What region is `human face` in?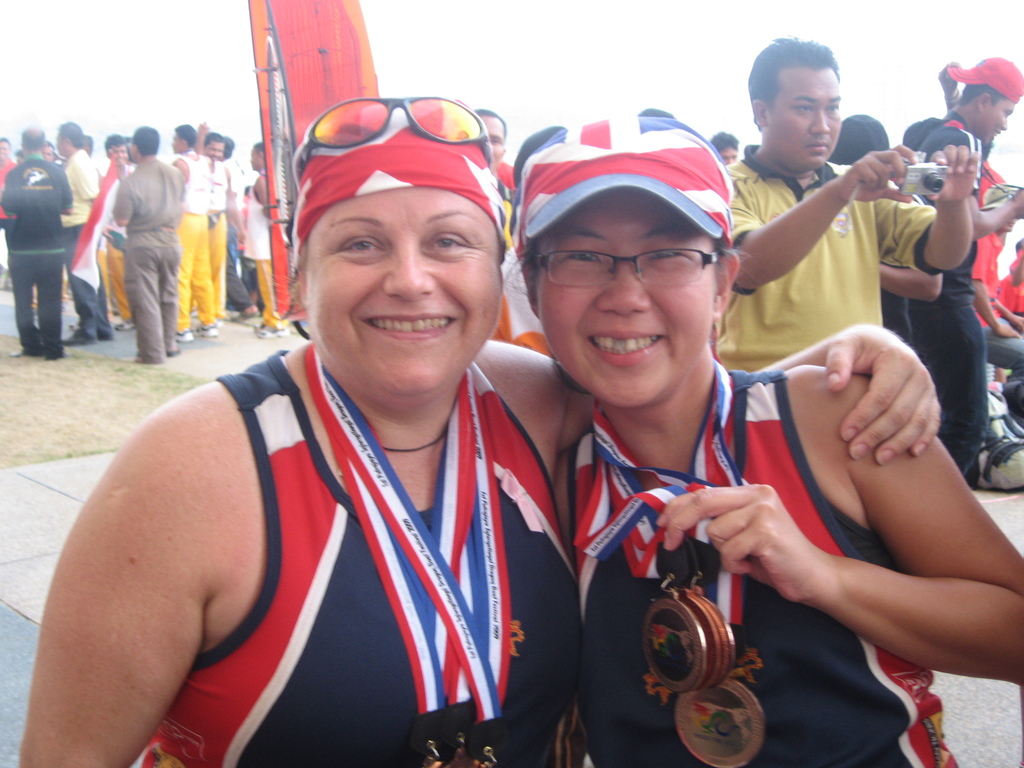
(x1=483, y1=115, x2=500, y2=166).
